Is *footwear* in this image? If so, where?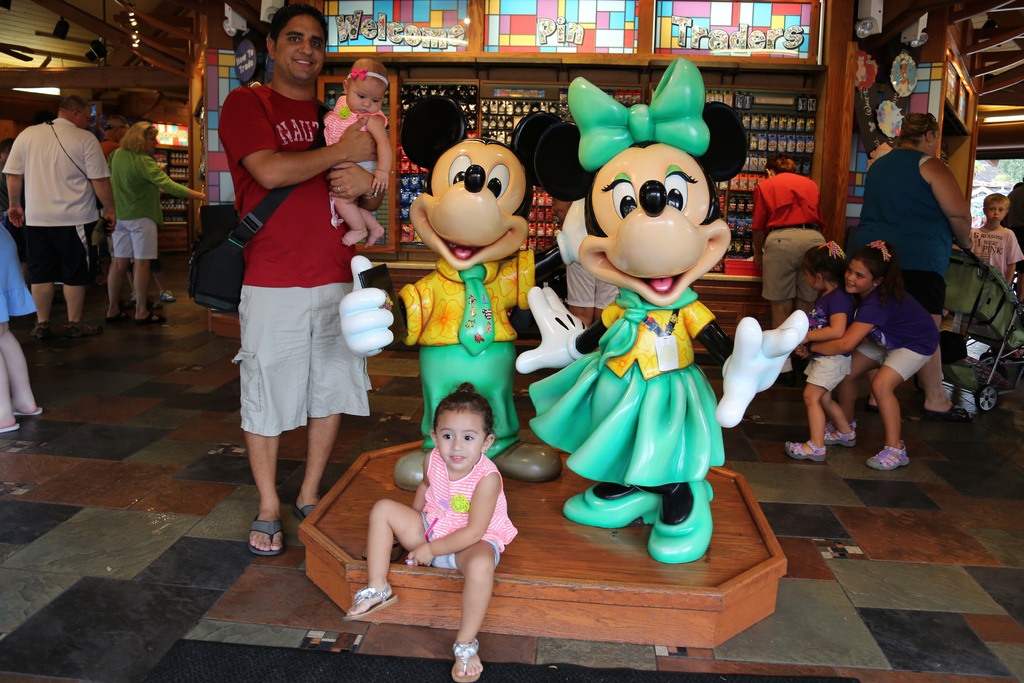
Yes, at [864, 441, 905, 470].
